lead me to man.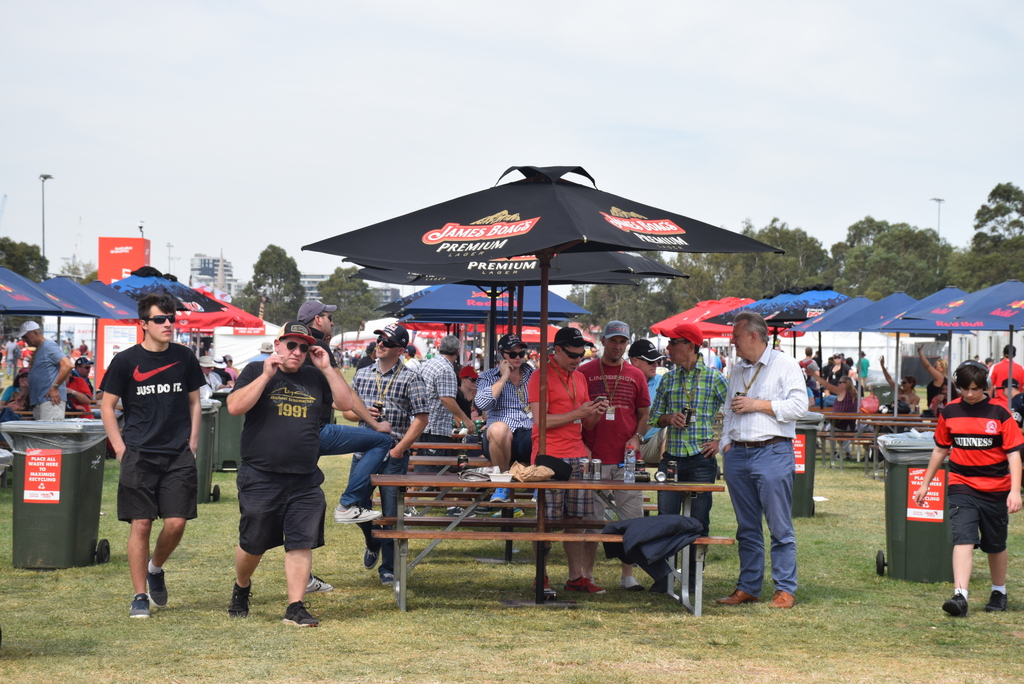
Lead to <region>641, 321, 729, 588</region>.
